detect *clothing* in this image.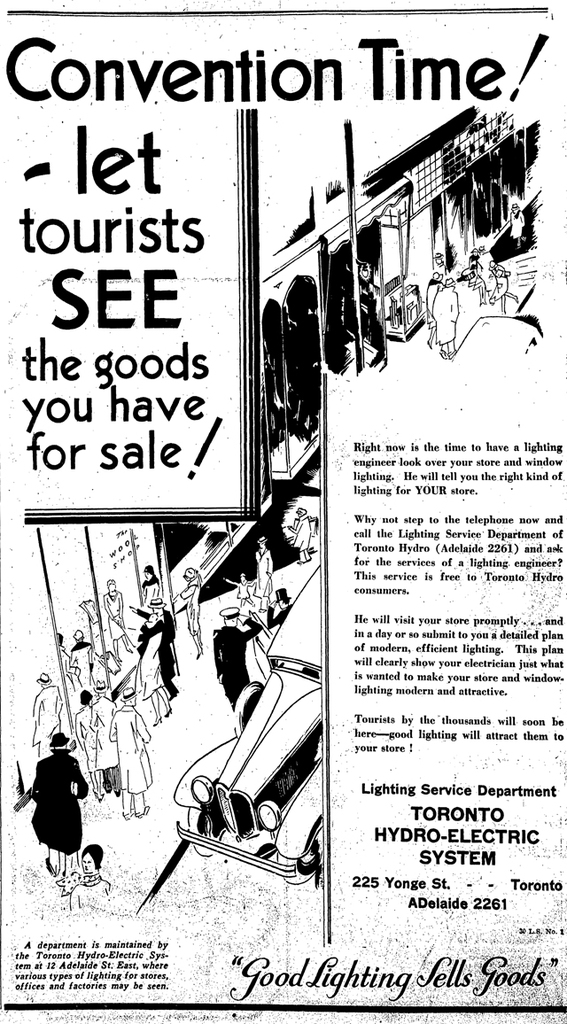
Detection: {"x1": 106, "y1": 707, "x2": 144, "y2": 784}.
